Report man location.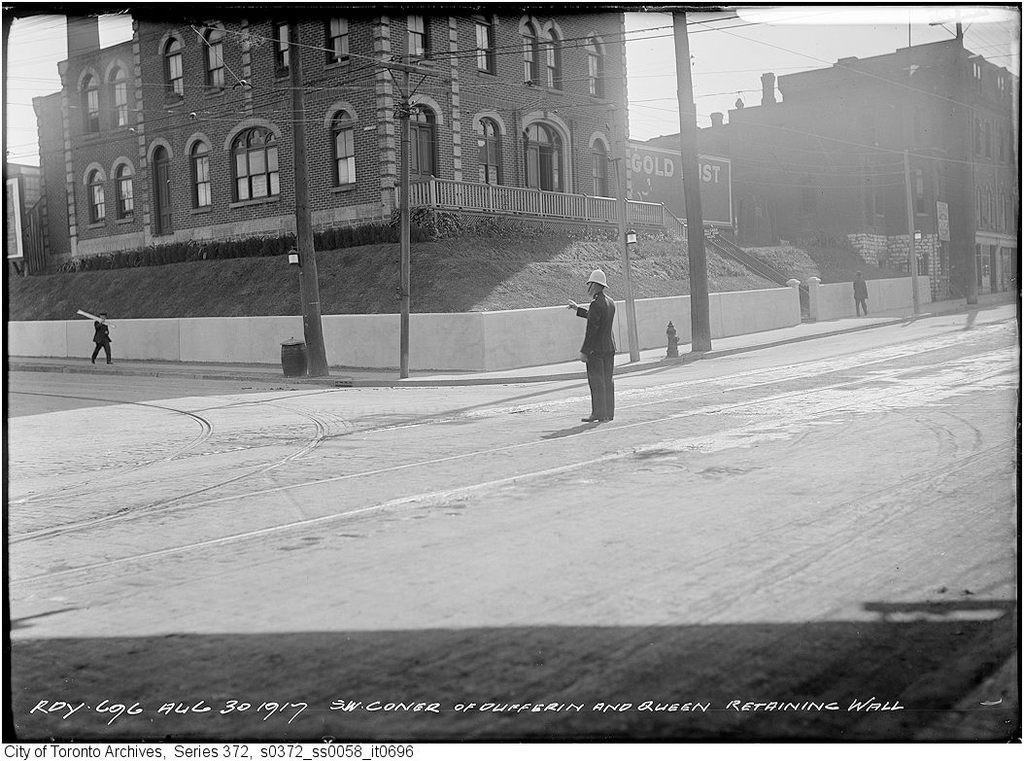
Report: 91 316 114 364.
